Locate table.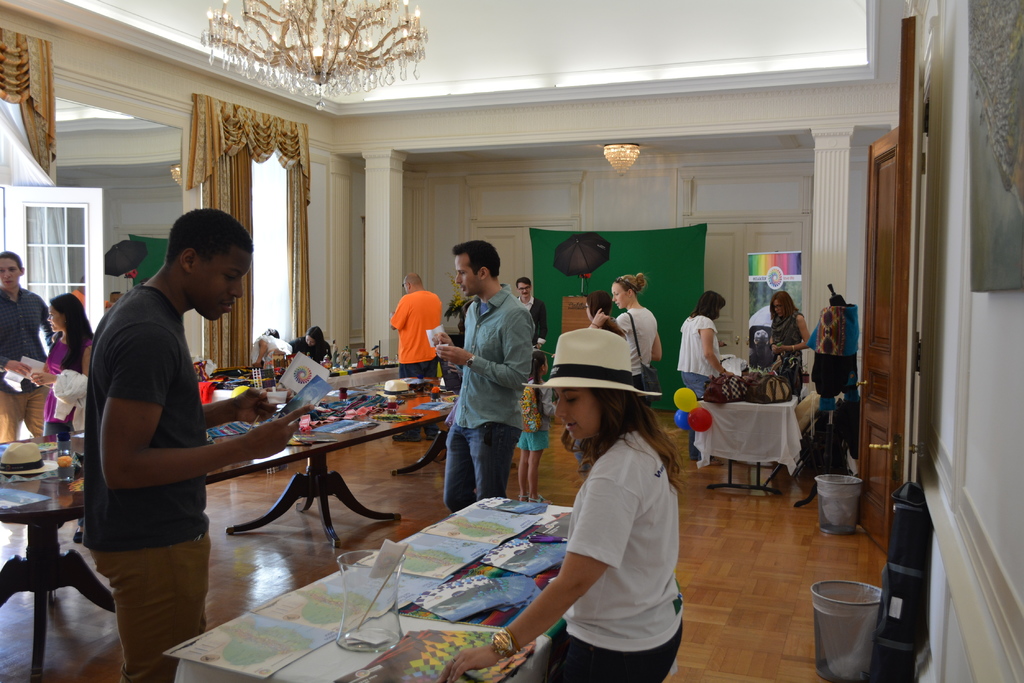
Bounding box: [left=691, top=388, right=817, bottom=511].
